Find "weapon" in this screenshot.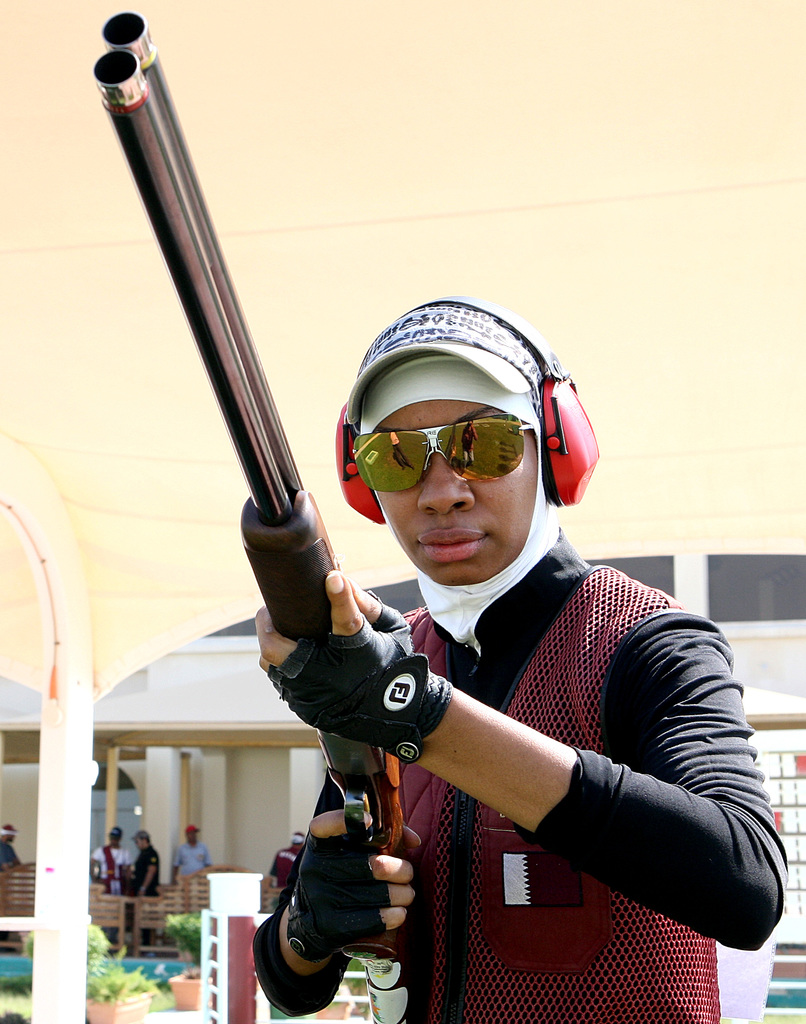
The bounding box for "weapon" is box(89, 12, 402, 960).
